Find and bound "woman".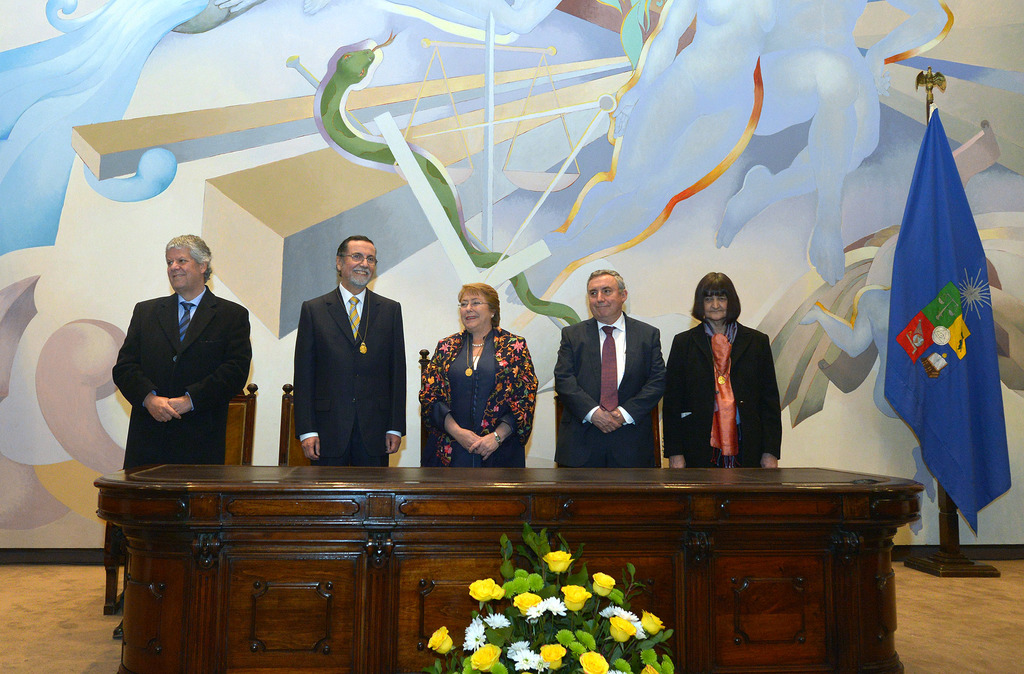
Bound: {"x1": 423, "y1": 286, "x2": 538, "y2": 467}.
